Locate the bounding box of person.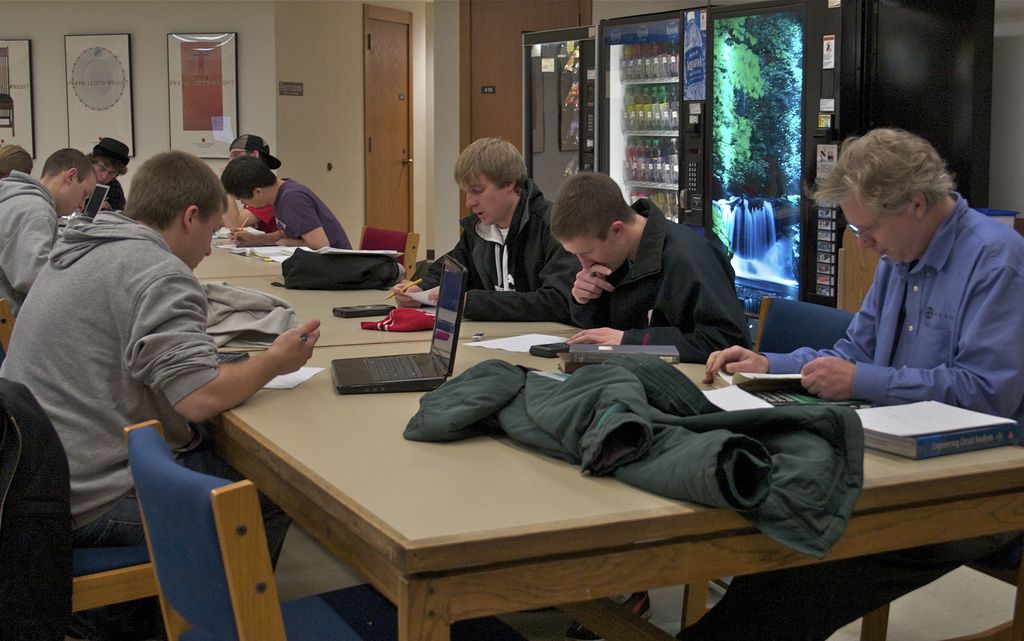
Bounding box: select_region(218, 157, 351, 252).
